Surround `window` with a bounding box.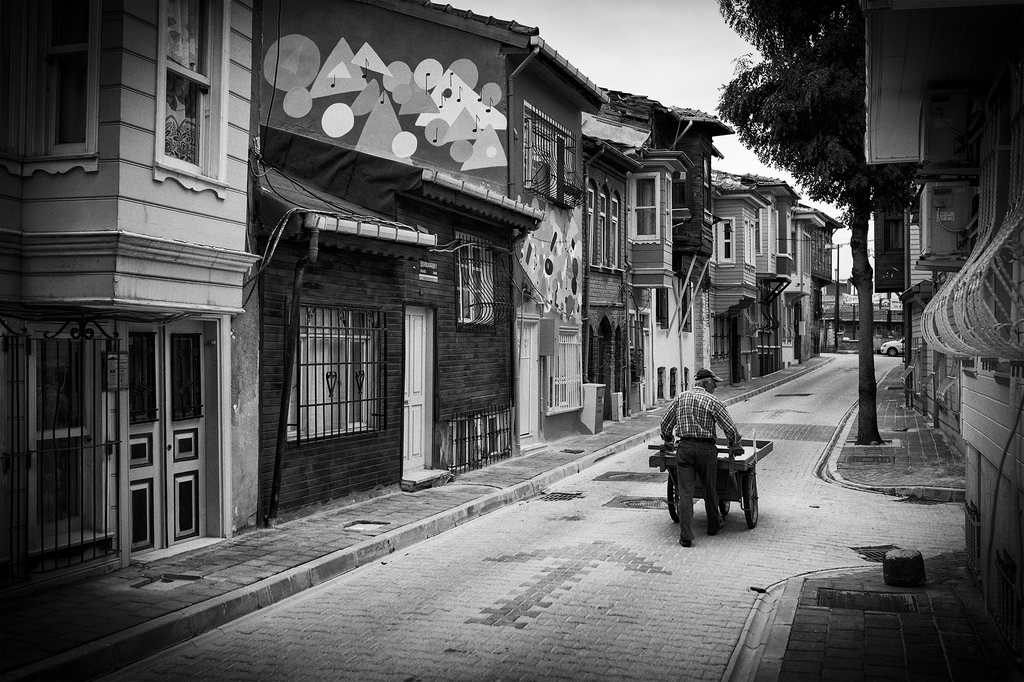
<region>13, 20, 101, 169</region>.
